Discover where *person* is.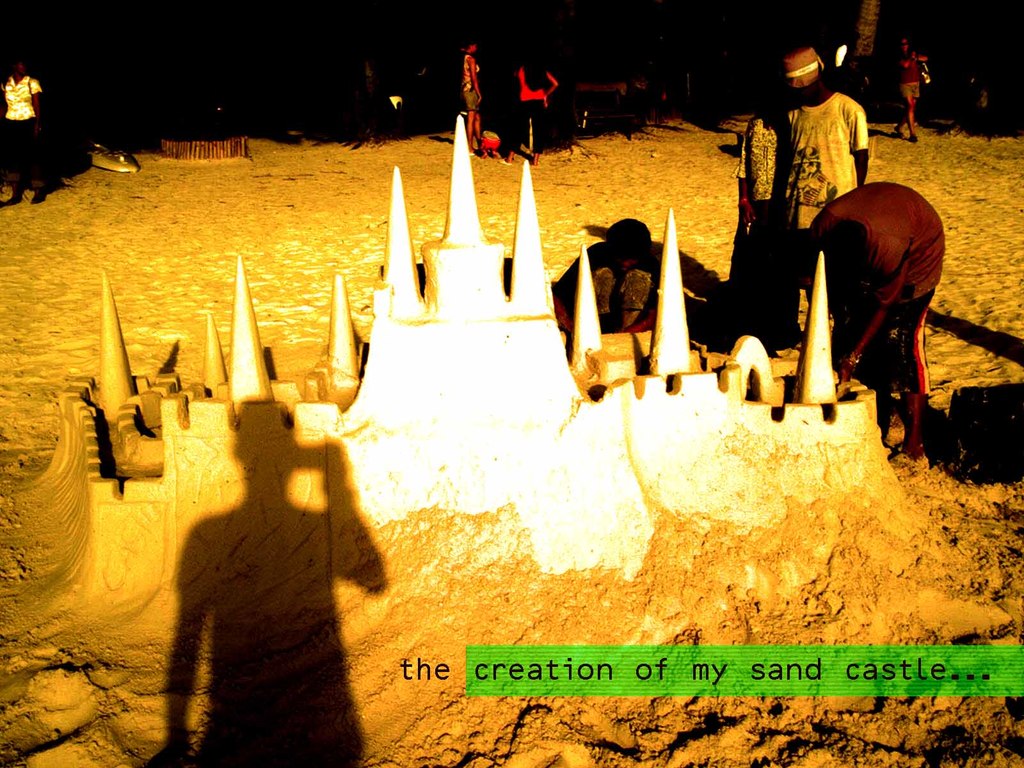
Discovered at Rect(0, 56, 46, 208).
